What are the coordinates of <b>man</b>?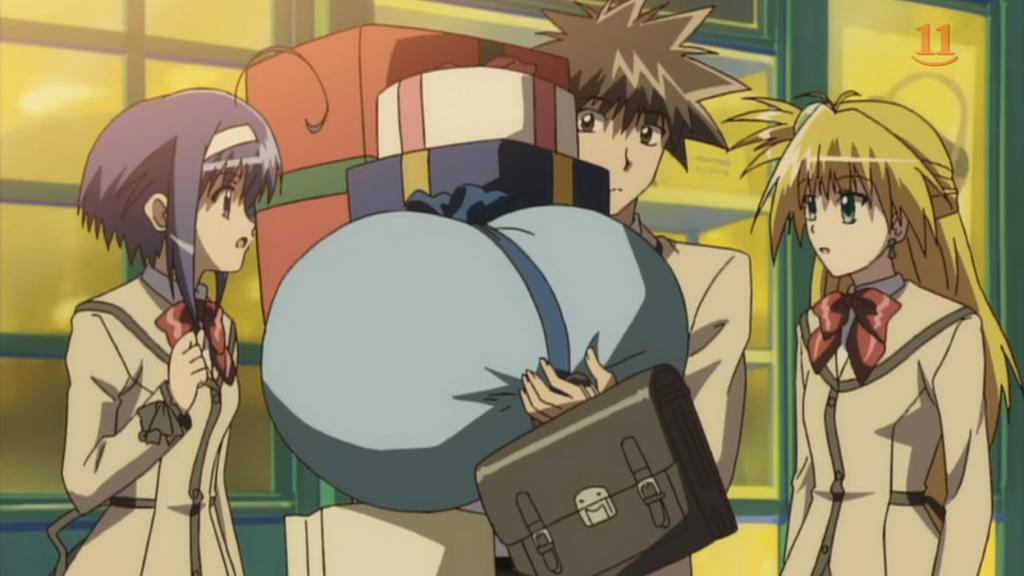
bbox(530, 0, 753, 575).
